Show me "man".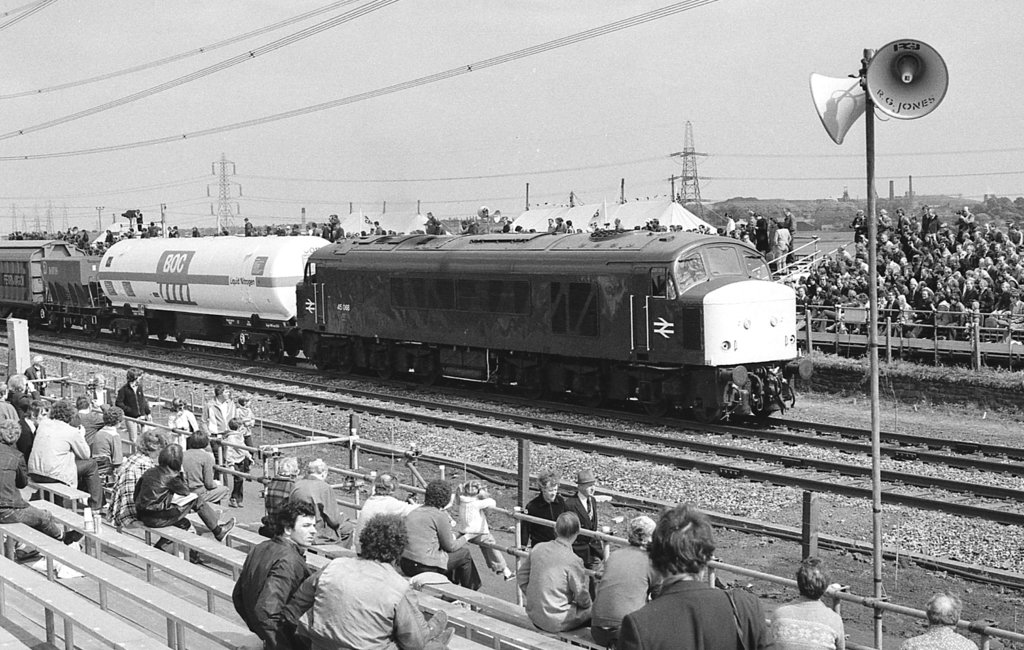
"man" is here: <box>404,480,486,594</box>.
